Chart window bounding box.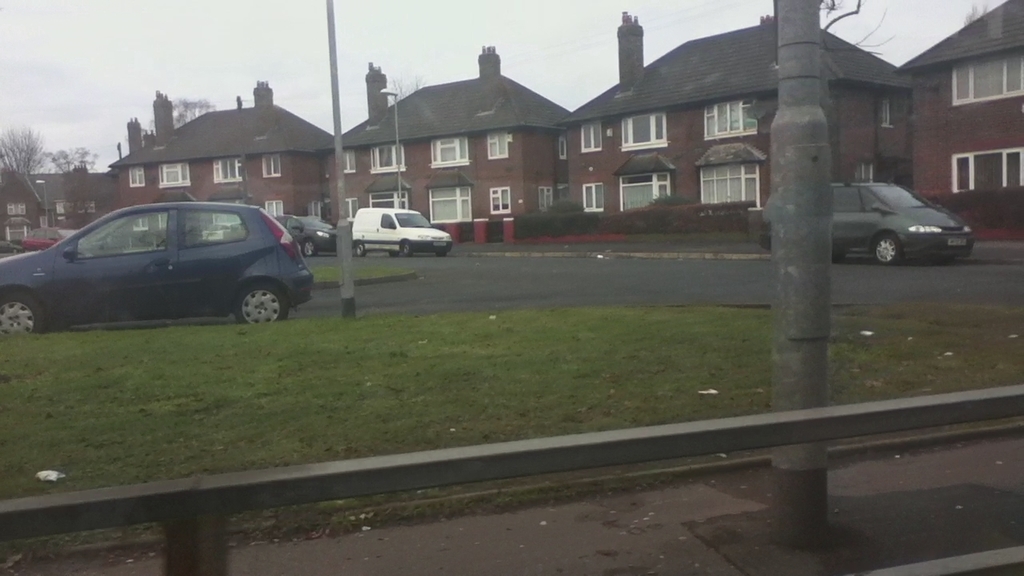
Charted: BBox(483, 131, 509, 160).
